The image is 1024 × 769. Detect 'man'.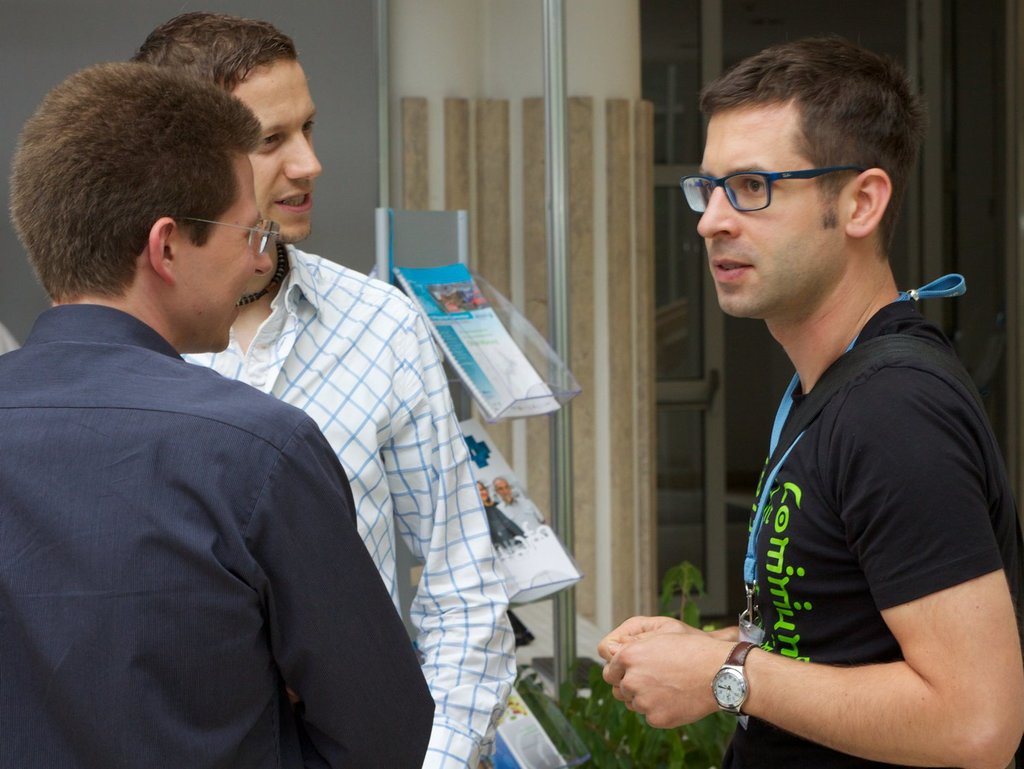
Detection: pyautogui.locateOnScreen(610, 45, 1019, 768).
